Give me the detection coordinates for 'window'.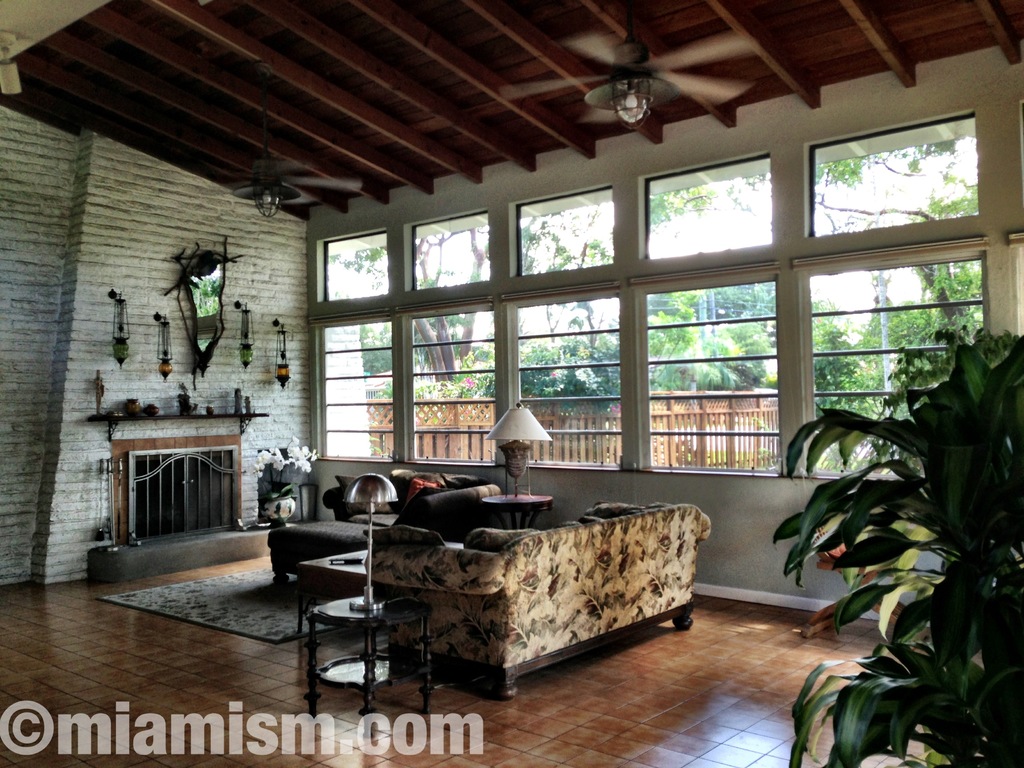
[408, 204, 492, 295].
